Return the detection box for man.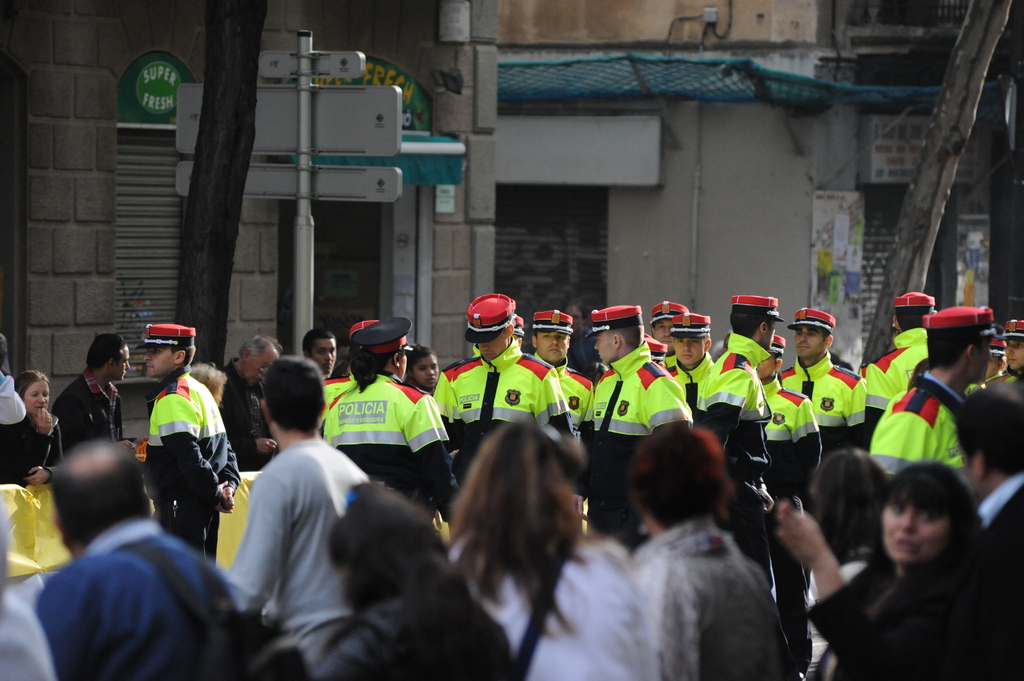
pyautogui.locateOnScreen(952, 383, 1023, 680).
